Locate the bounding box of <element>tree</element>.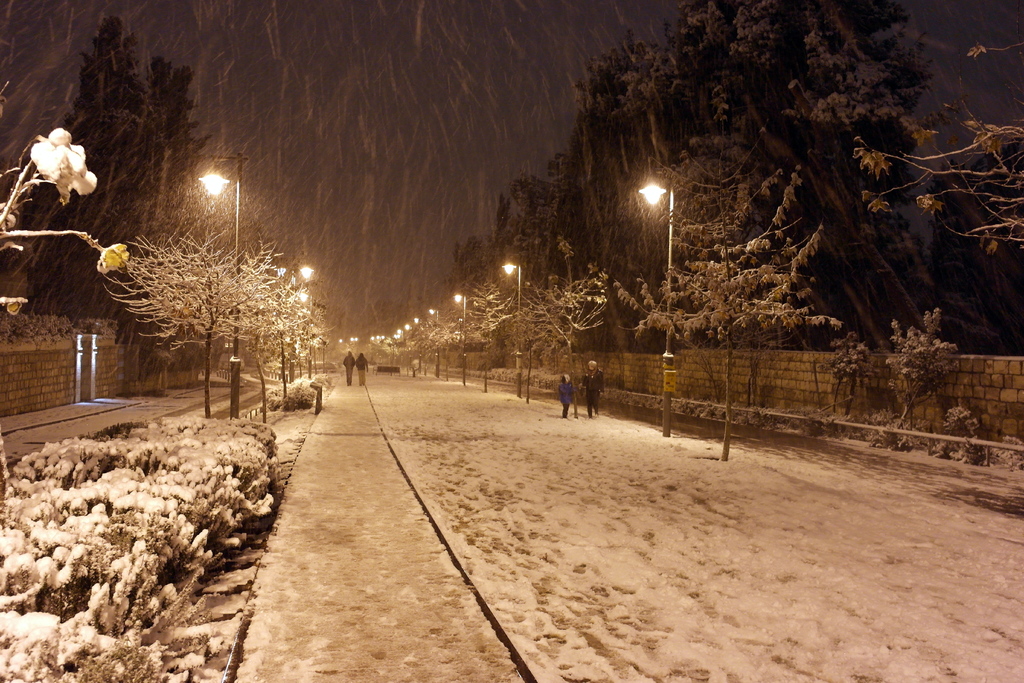
Bounding box: left=616, top=79, right=839, bottom=462.
